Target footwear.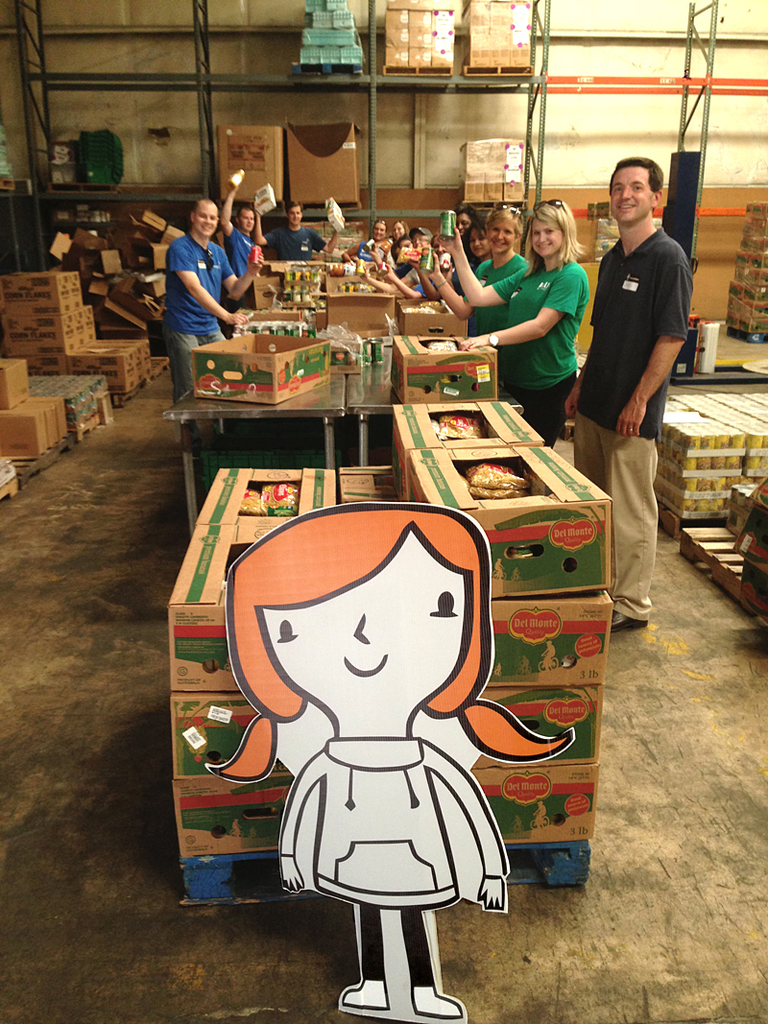
Target region: box(407, 986, 464, 1021).
